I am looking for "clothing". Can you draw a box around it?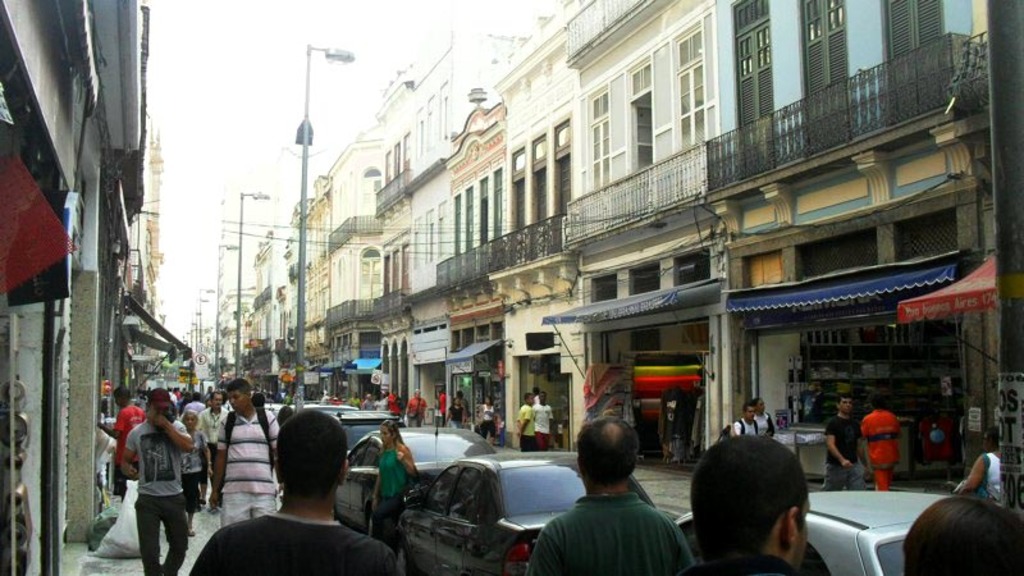
Sure, the bounding box is [174, 401, 202, 433].
